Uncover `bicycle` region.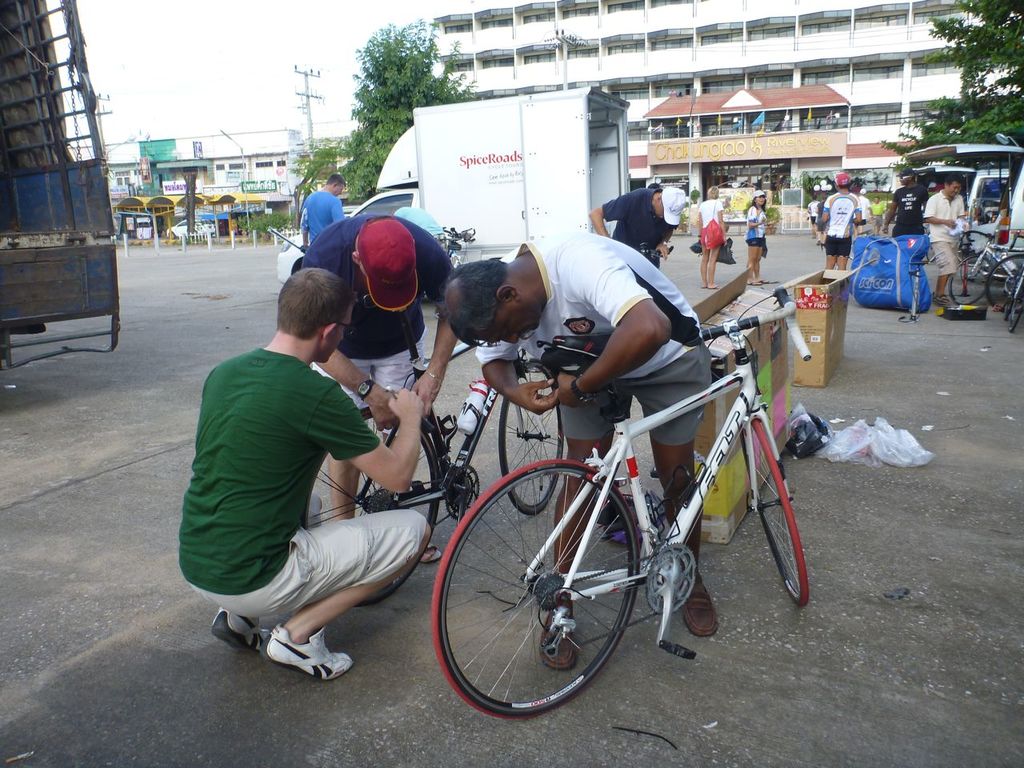
Uncovered: 411,305,820,720.
